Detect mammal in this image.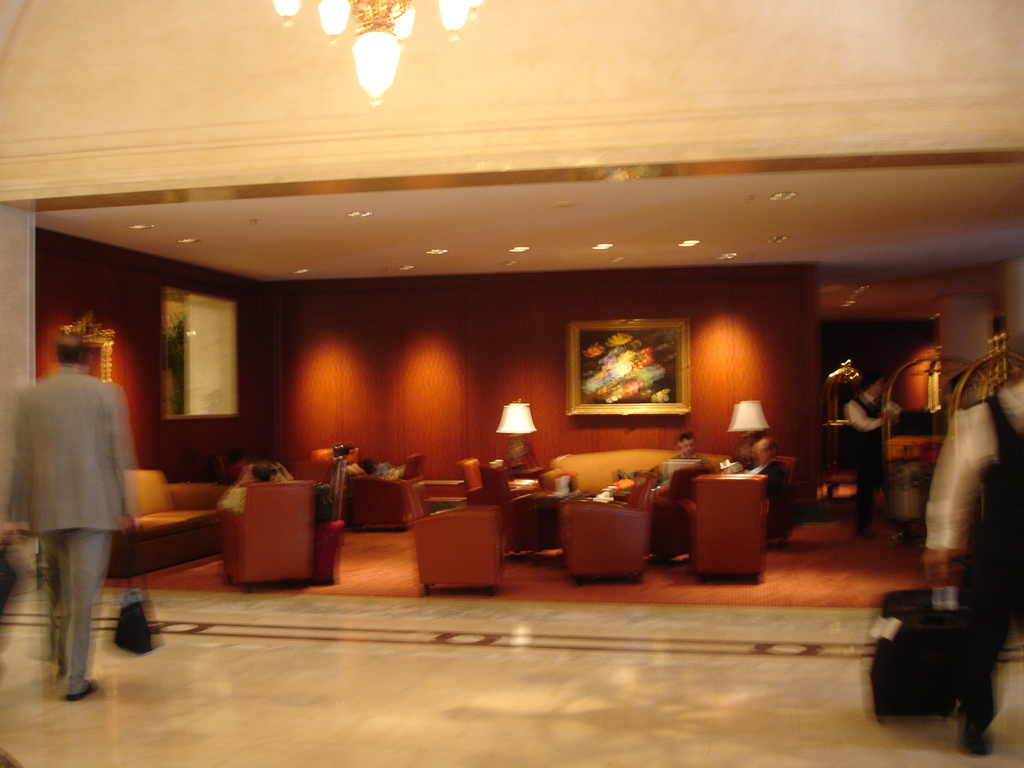
Detection: detection(920, 364, 1023, 760).
